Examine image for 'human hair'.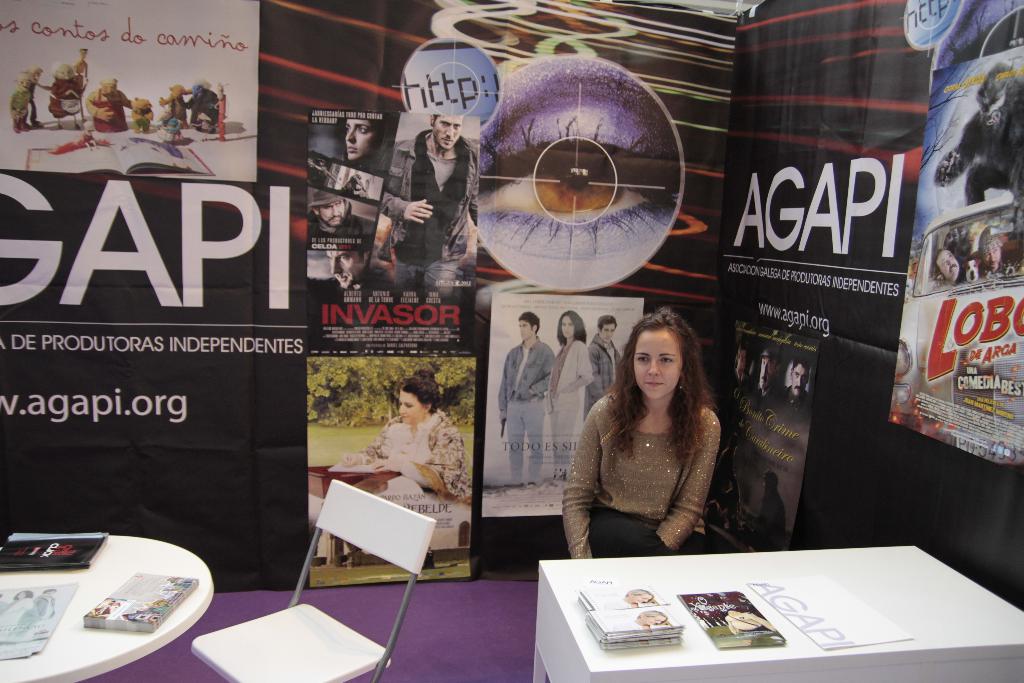
Examination result: [x1=557, y1=311, x2=588, y2=349].
